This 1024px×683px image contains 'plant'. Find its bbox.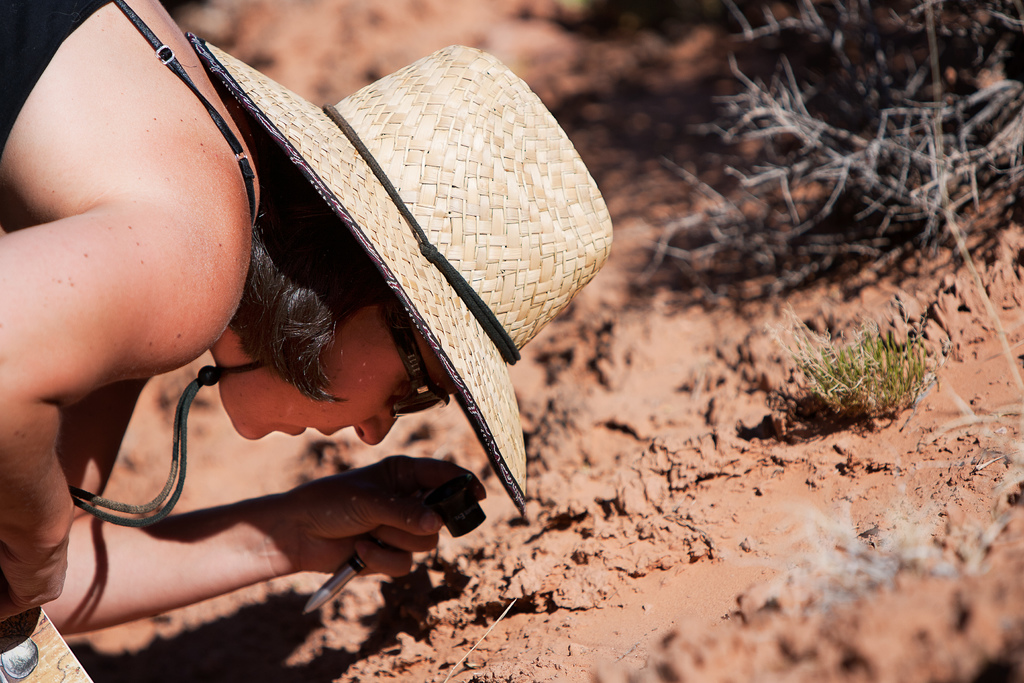
l=766, t=307, r=954, b=417.
